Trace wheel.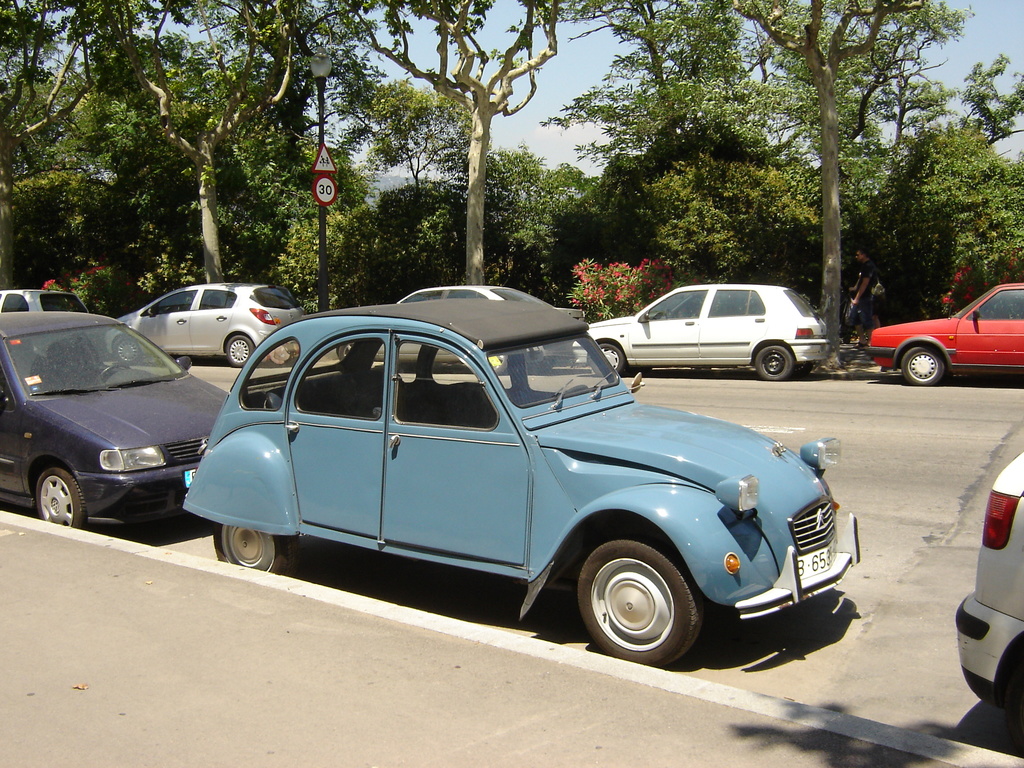
Traced to Rect(217, 520, 296, 581).
